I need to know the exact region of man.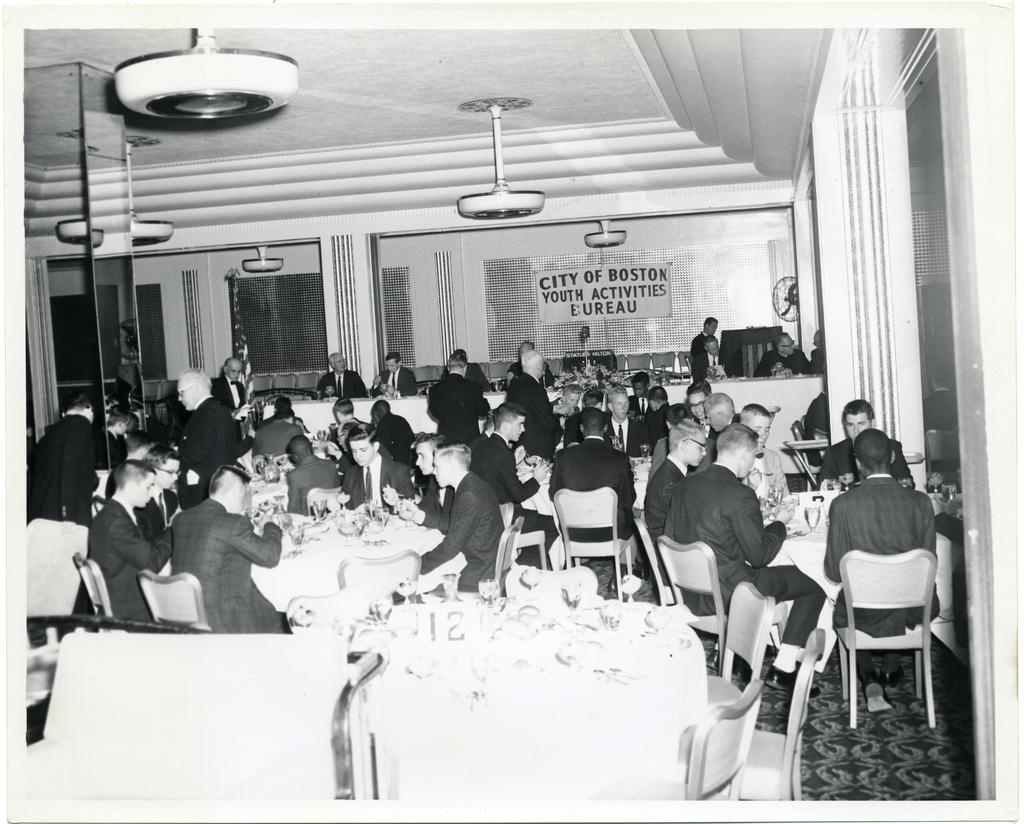
Region: left=472, top=405, right=559, bottom=567.
